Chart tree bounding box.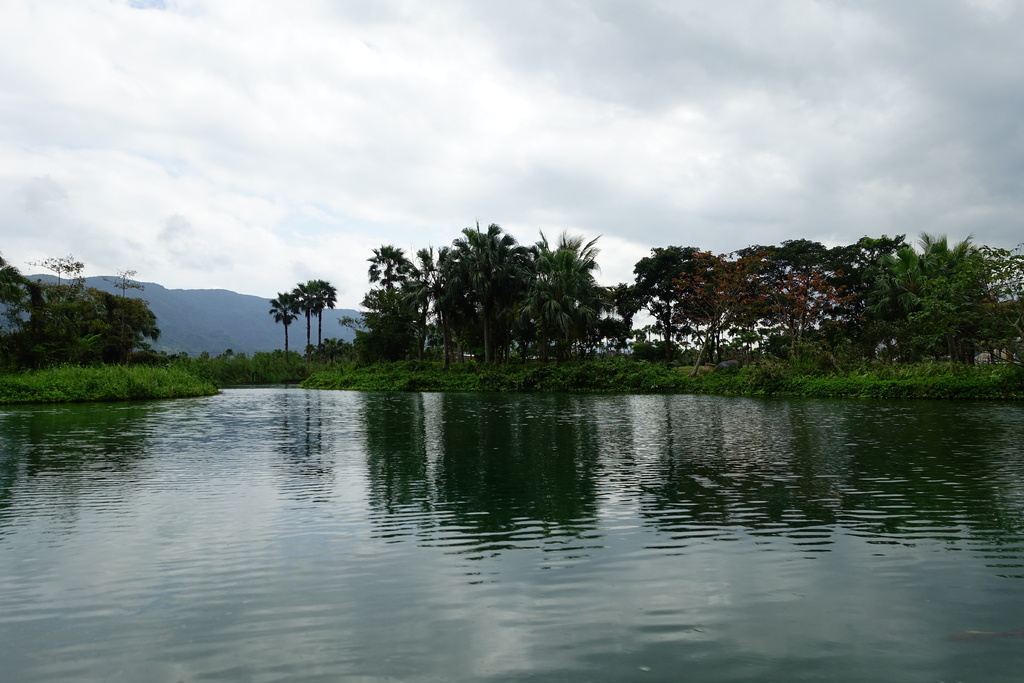
Charted: pyautogui.locateOnScreen(873, 230, 906, 250).
